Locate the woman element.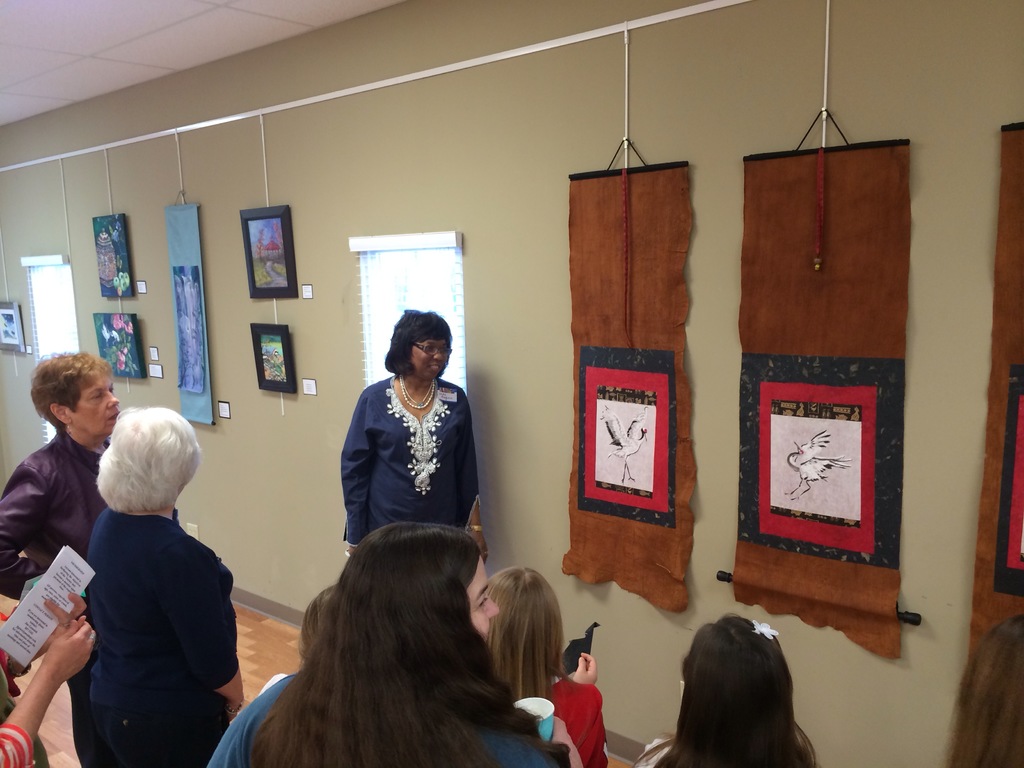
Element bbox: (80,406,248,767).
